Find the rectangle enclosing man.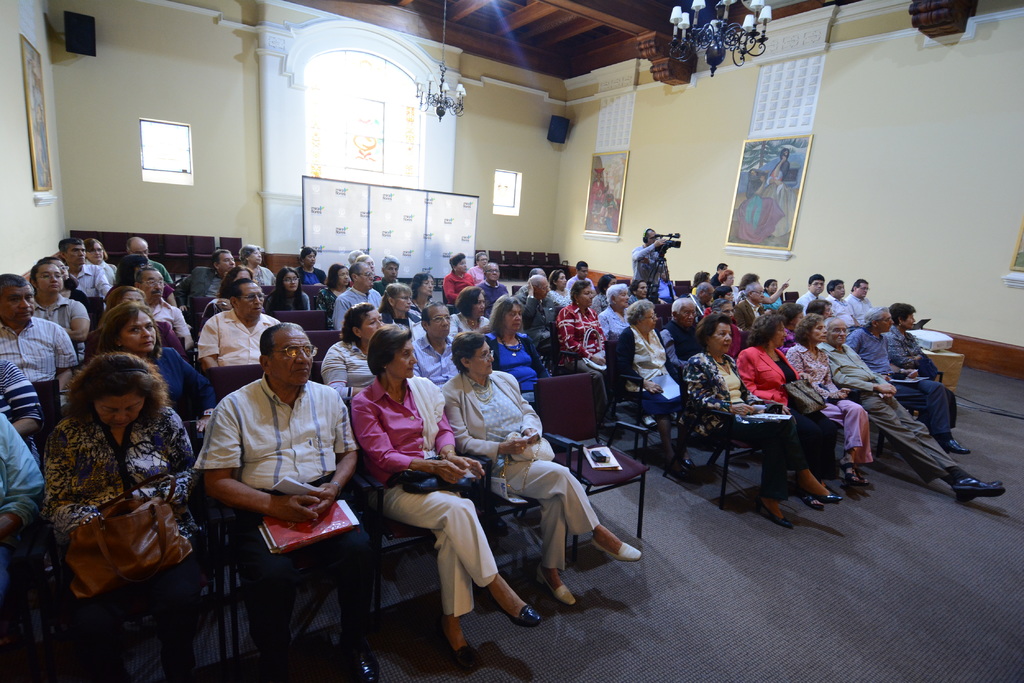
rect(848, 278, 876, 323).
